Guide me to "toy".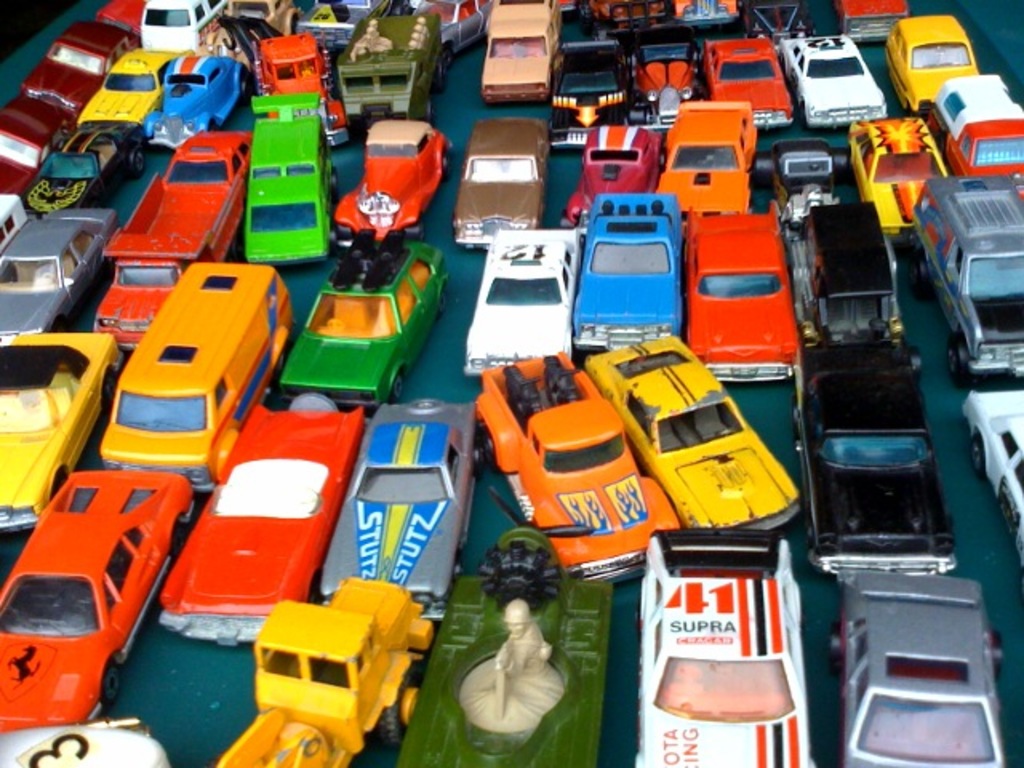
Guidance: (x1=653, y1=98, x2=755, y2=219).
